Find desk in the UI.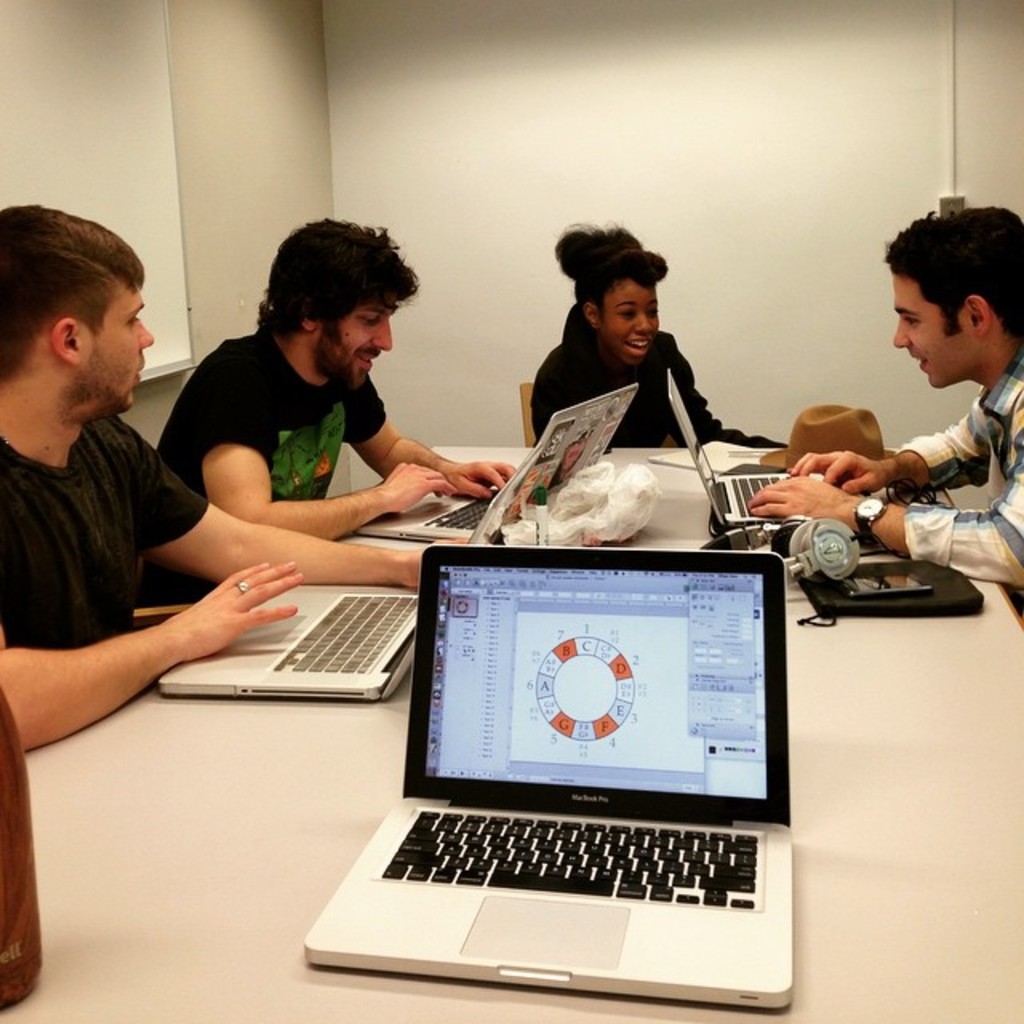
UI element at (0,442,1022,1022).
